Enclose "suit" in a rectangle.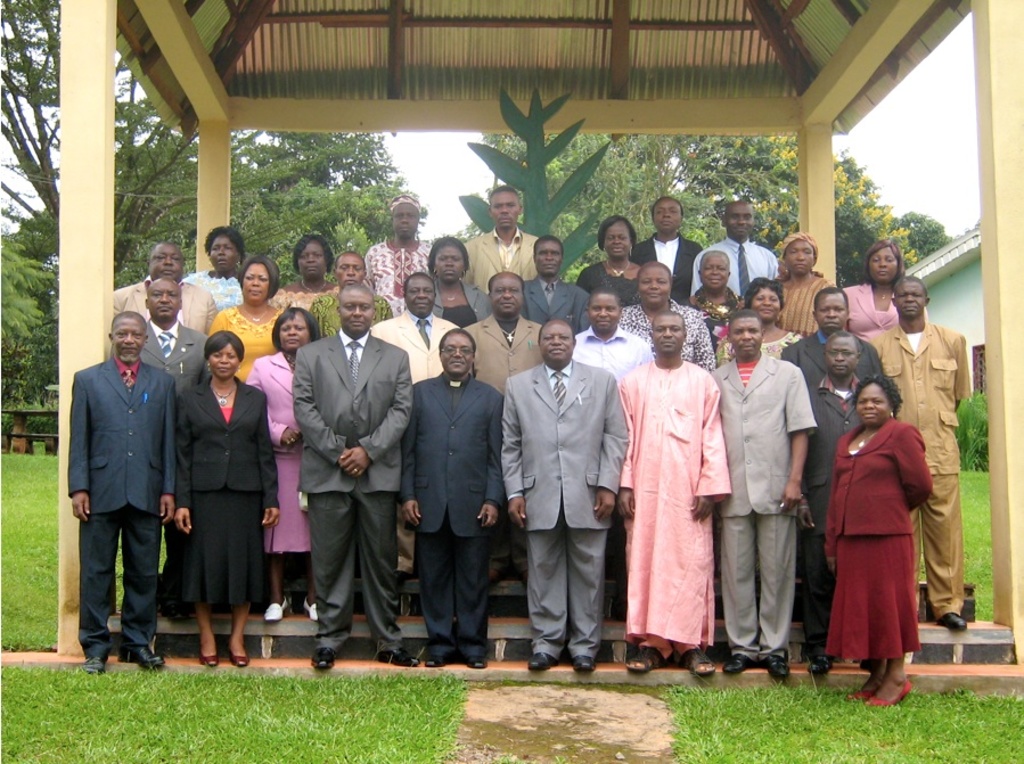
[x1=522, y1=273, x2=589, y2=332].
